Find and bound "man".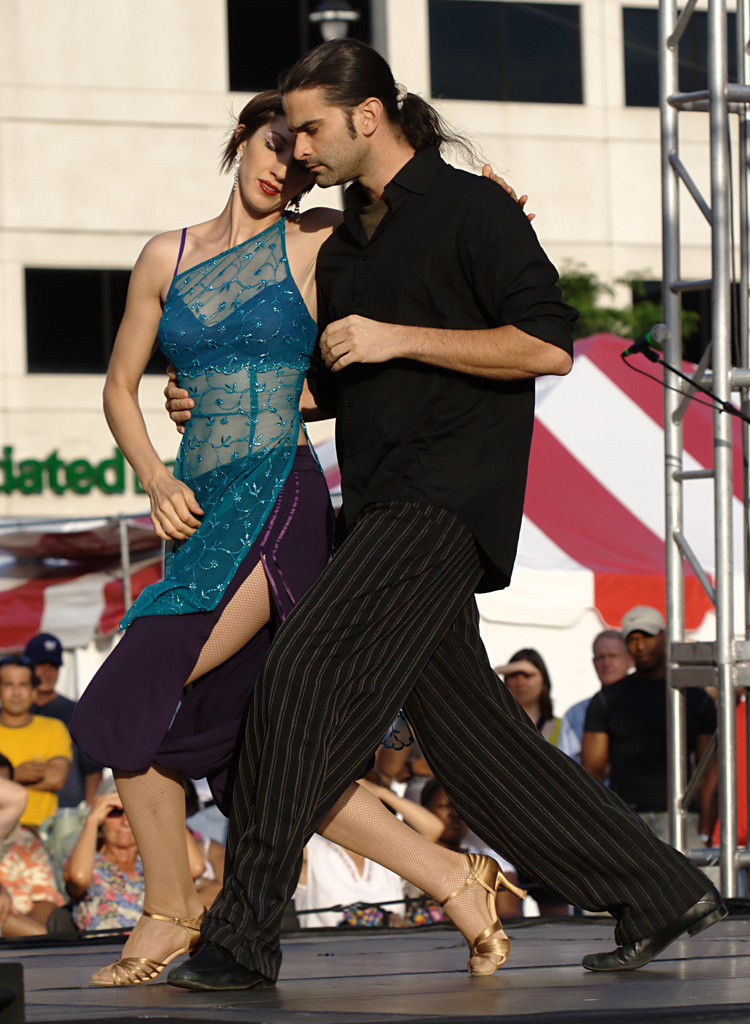
Bound: [16,628,122,833].
